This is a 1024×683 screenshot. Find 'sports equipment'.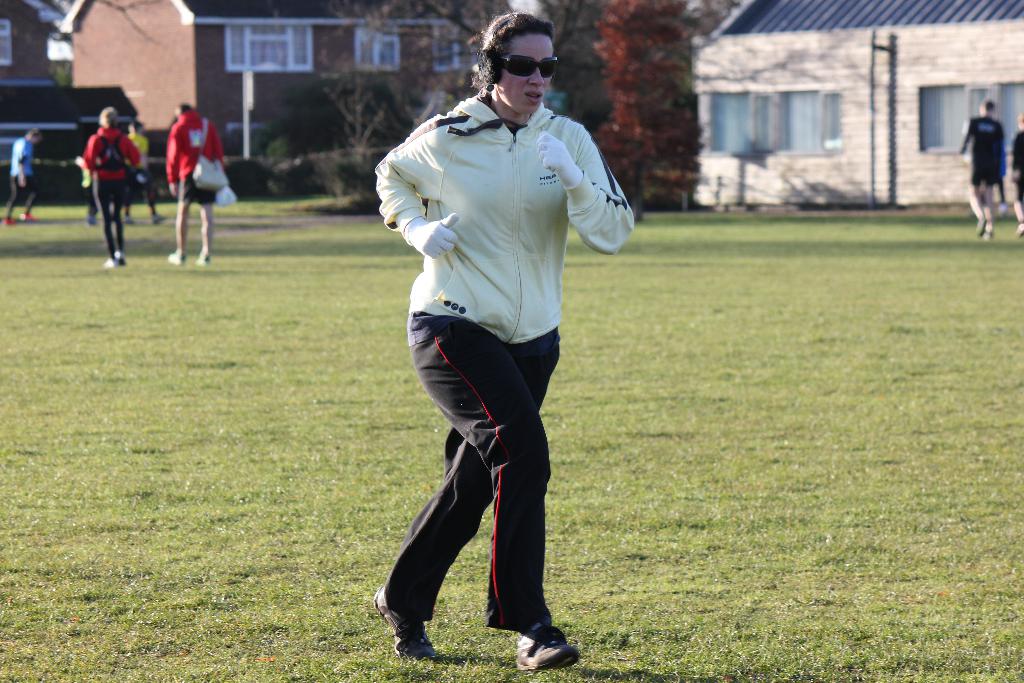
Bounding box: 373:578:444:663.
